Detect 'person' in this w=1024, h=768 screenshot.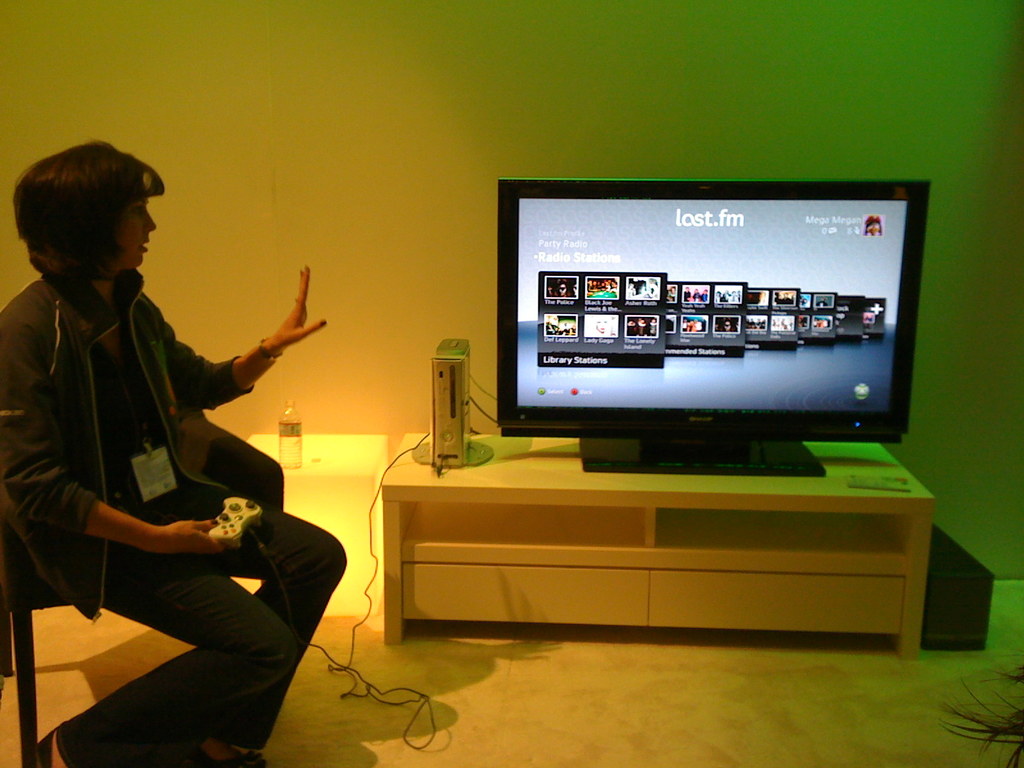
Detection: (0, 140, 355, 767).
